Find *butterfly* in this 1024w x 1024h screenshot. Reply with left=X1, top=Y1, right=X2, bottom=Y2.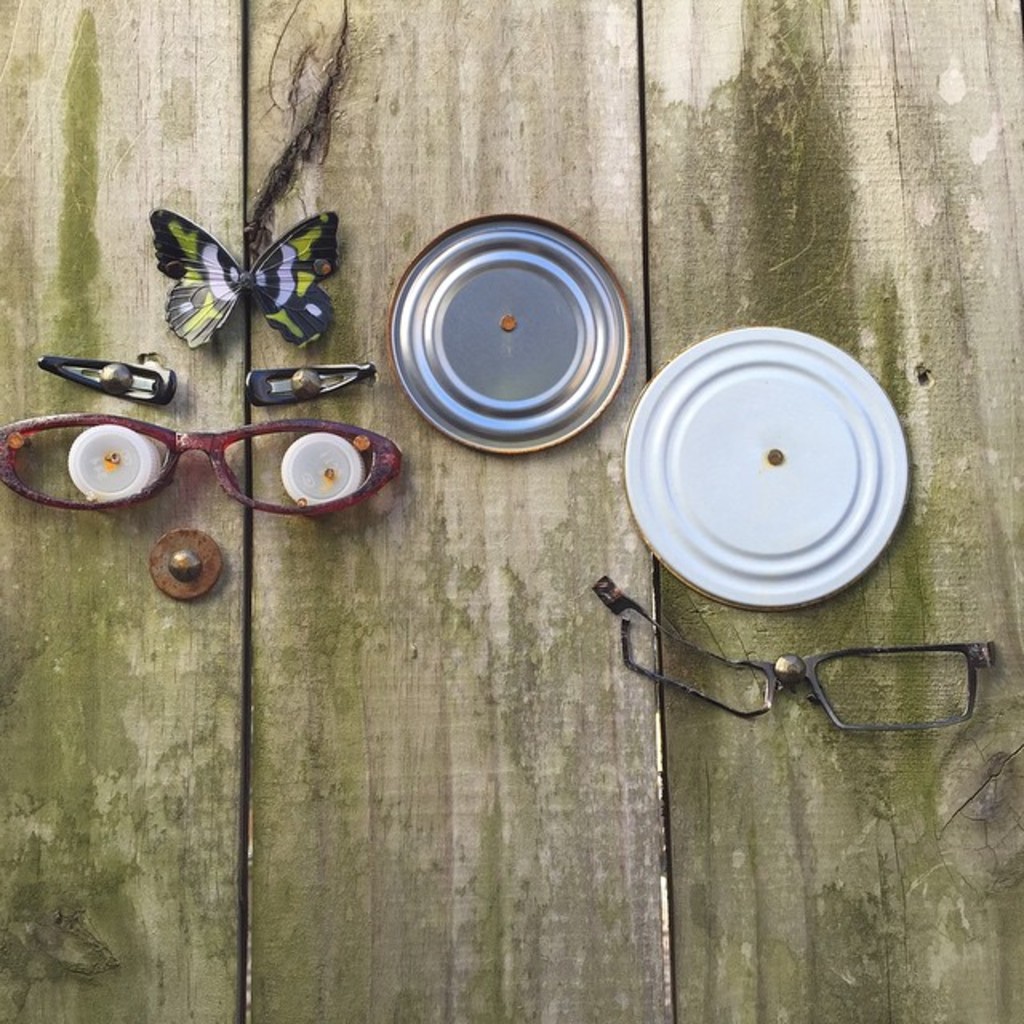
left=144, top=187, right=331, bottom=365.
